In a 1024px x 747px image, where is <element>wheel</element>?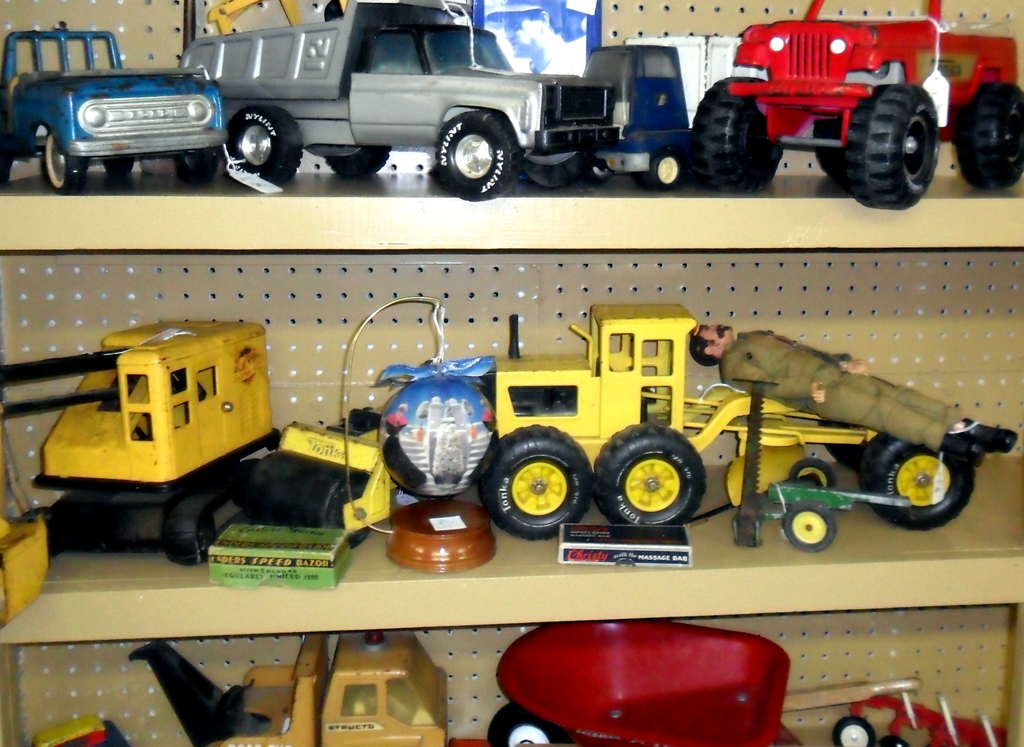
{"x1": 227, "y1": 103, "x2": 303, "y2": 184}.
